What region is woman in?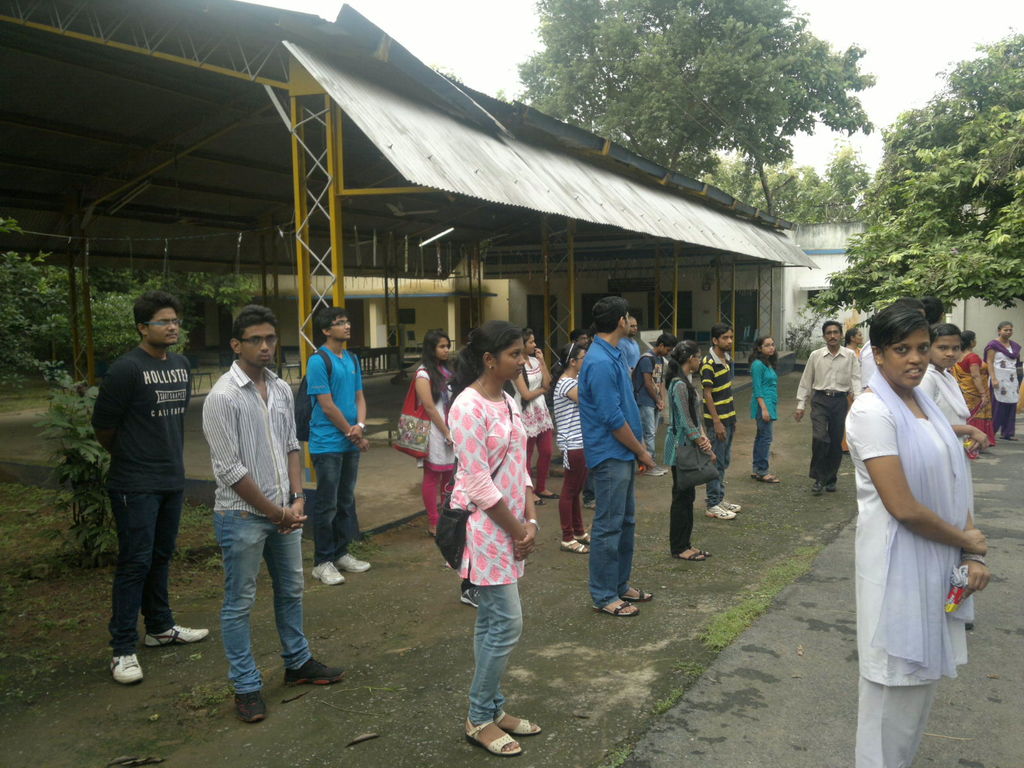
<bbox>748, 336, 784, 486</bbox>.
